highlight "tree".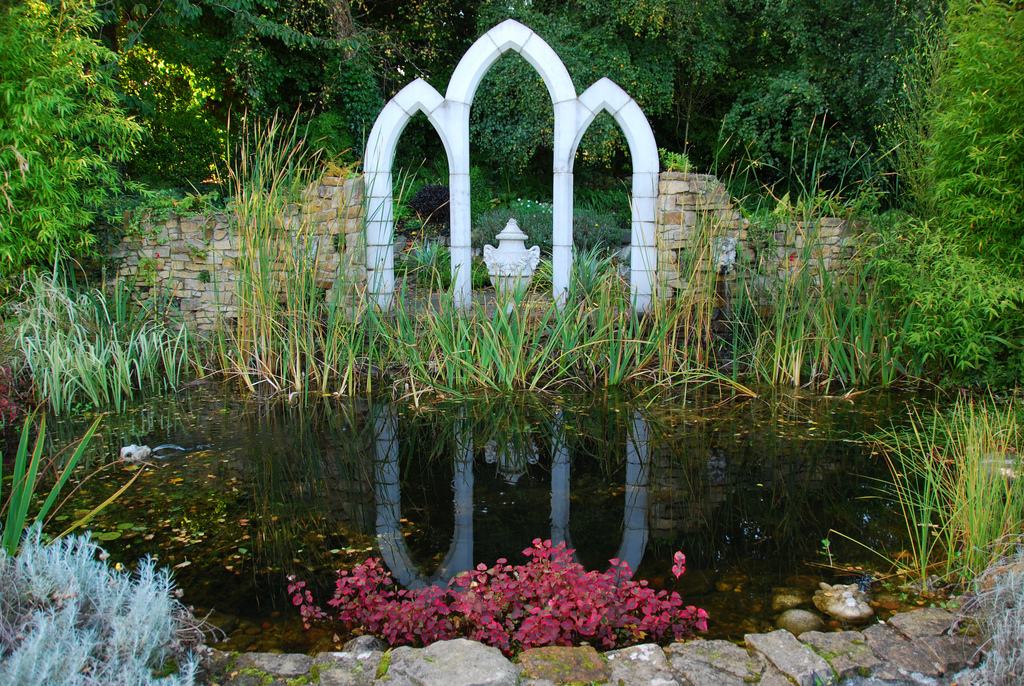
Highlighted region: rect(869, 0, 1023, 389).
